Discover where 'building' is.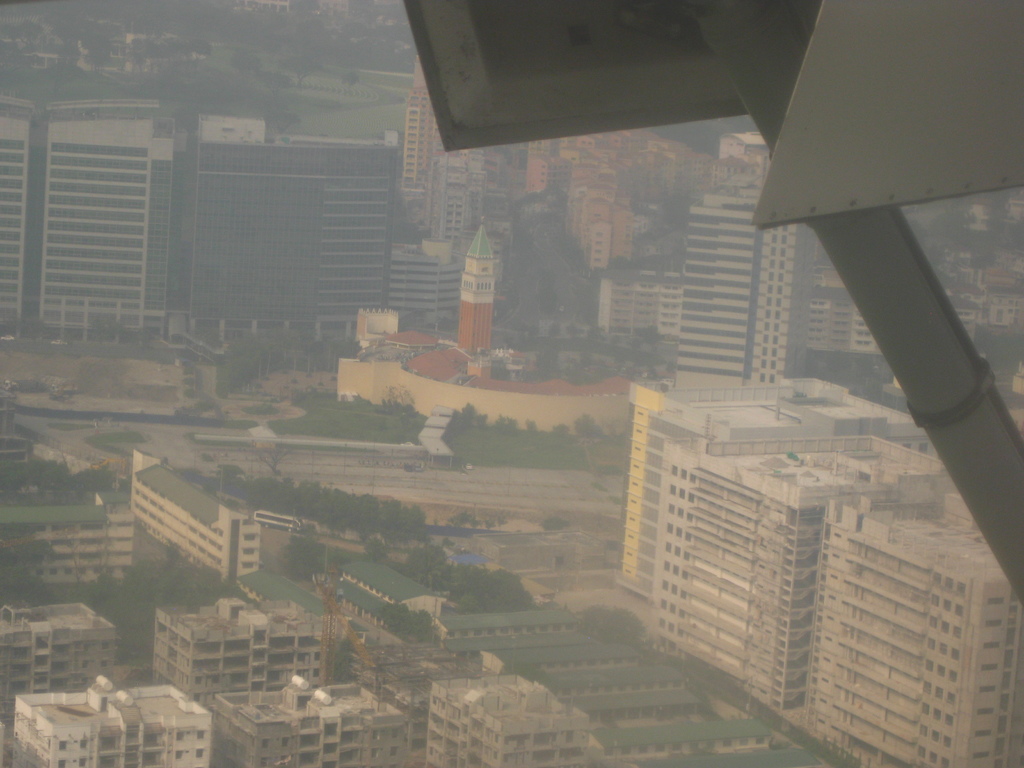
Discovered at {"left": 216, "top": 682, "right": 408, "bottom": 767}.
